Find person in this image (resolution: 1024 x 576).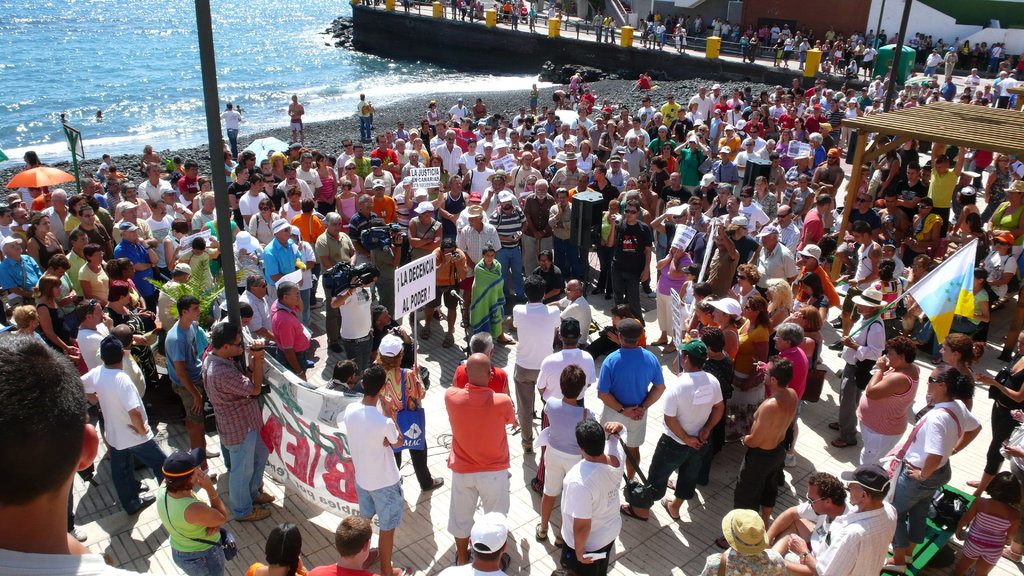
(x1=559, y1=419, x2=623, y2=575).
